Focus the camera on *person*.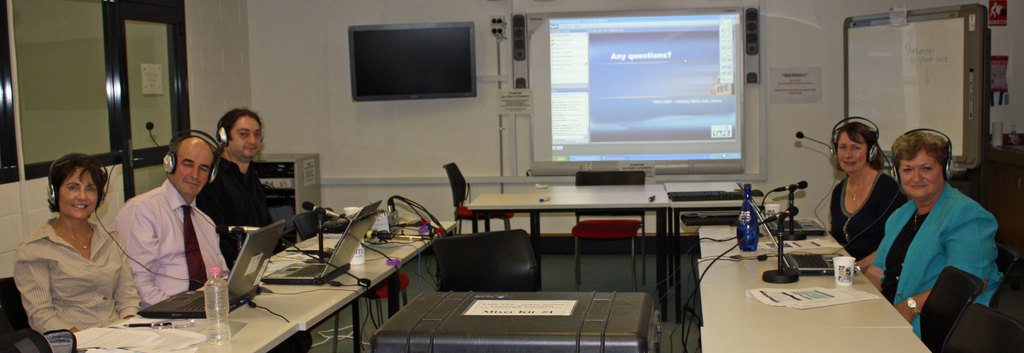
Focus region: select_region(5, 151, 149, 352).
